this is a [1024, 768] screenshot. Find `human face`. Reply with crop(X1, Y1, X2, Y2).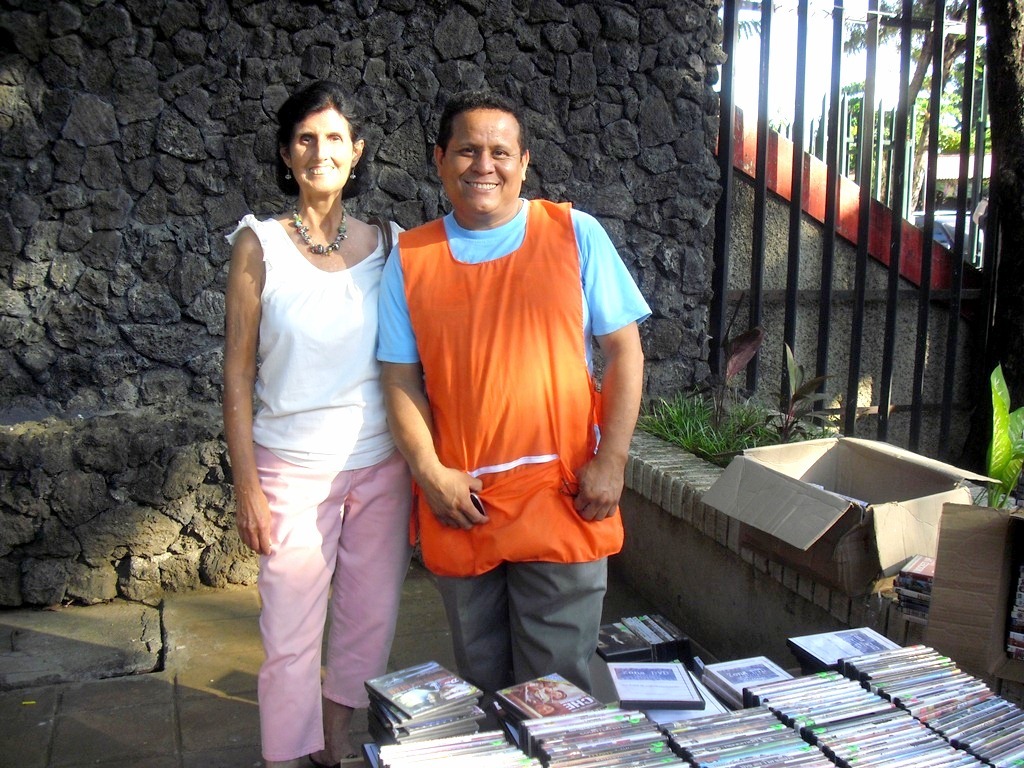
crop(442, 109, 520, 210).
